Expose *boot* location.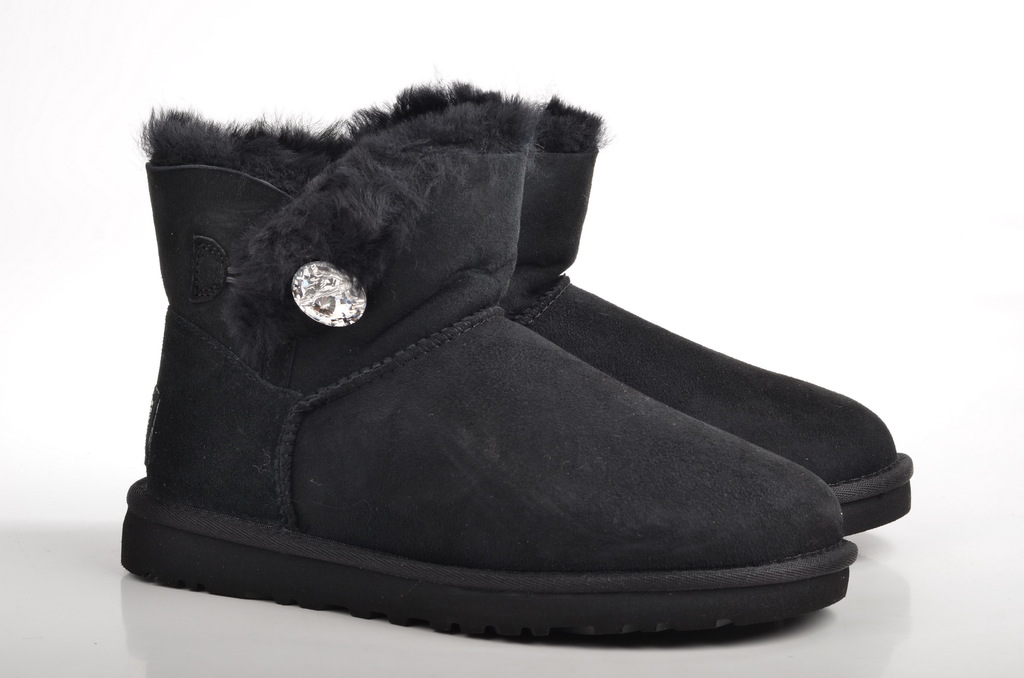
Exposed at bbox(122, 78, 856, 641).
